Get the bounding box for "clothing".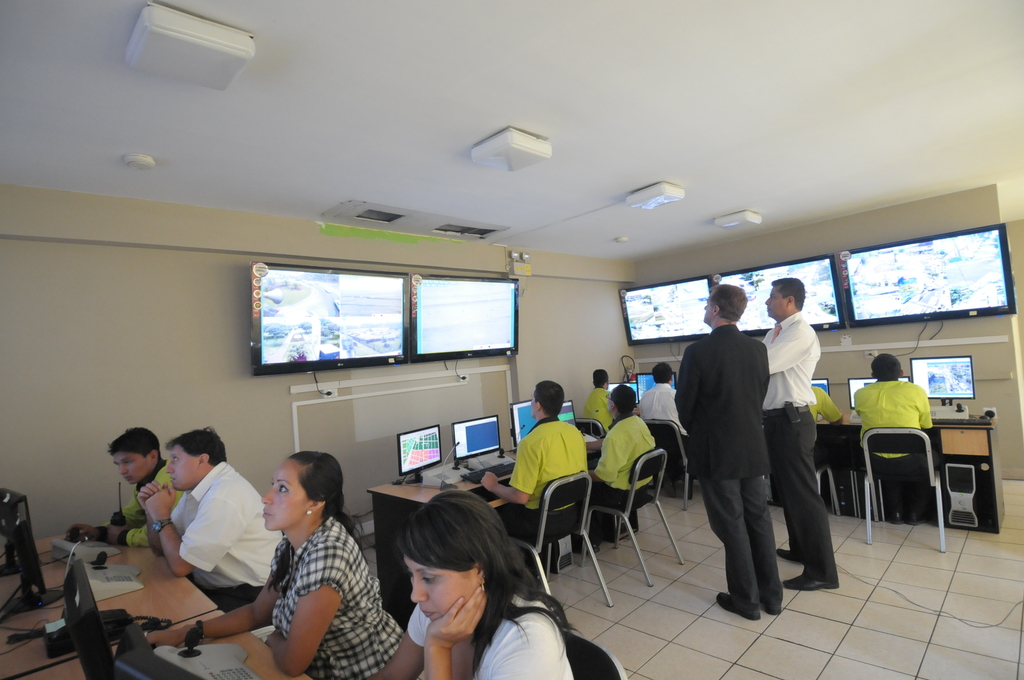
locate(408, 570, 574, 679).
